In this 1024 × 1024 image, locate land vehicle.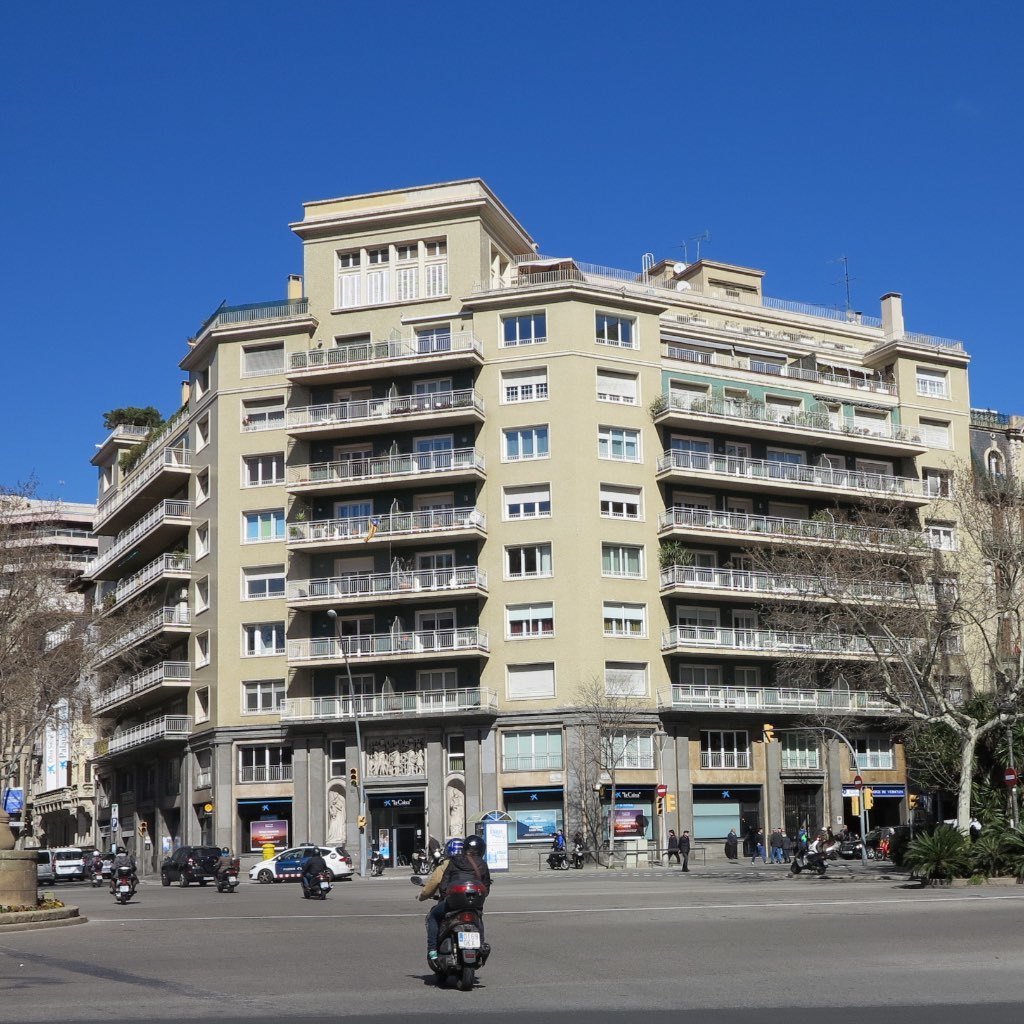
Bounding box: box=[414, 870, 501, 992].
